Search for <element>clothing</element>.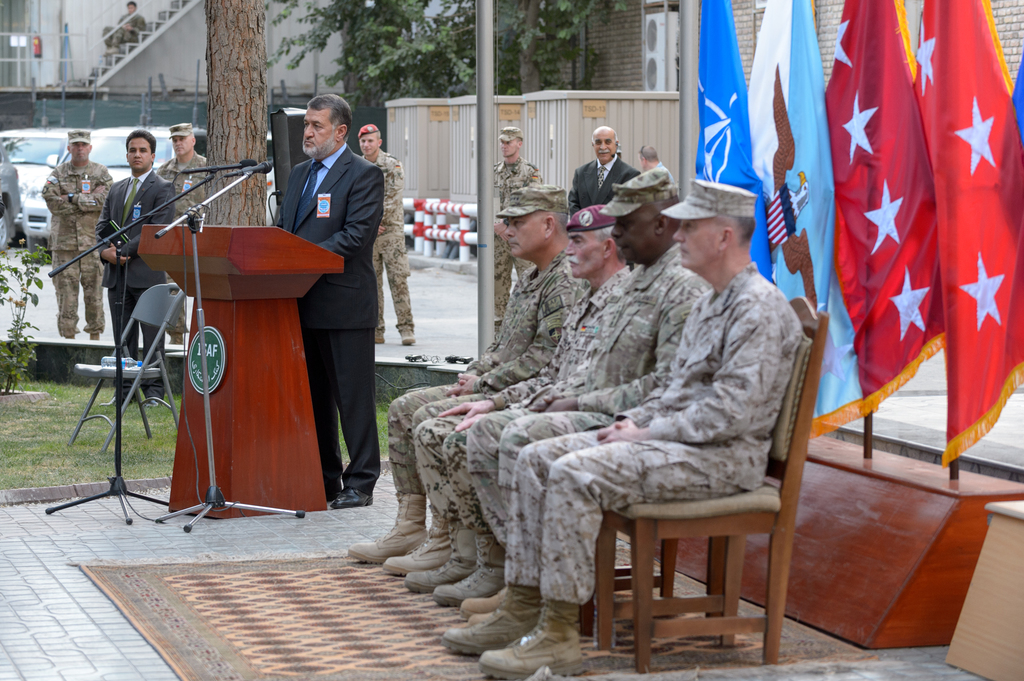
Found at x1=91 y1=163 x2=170 y2=405.
